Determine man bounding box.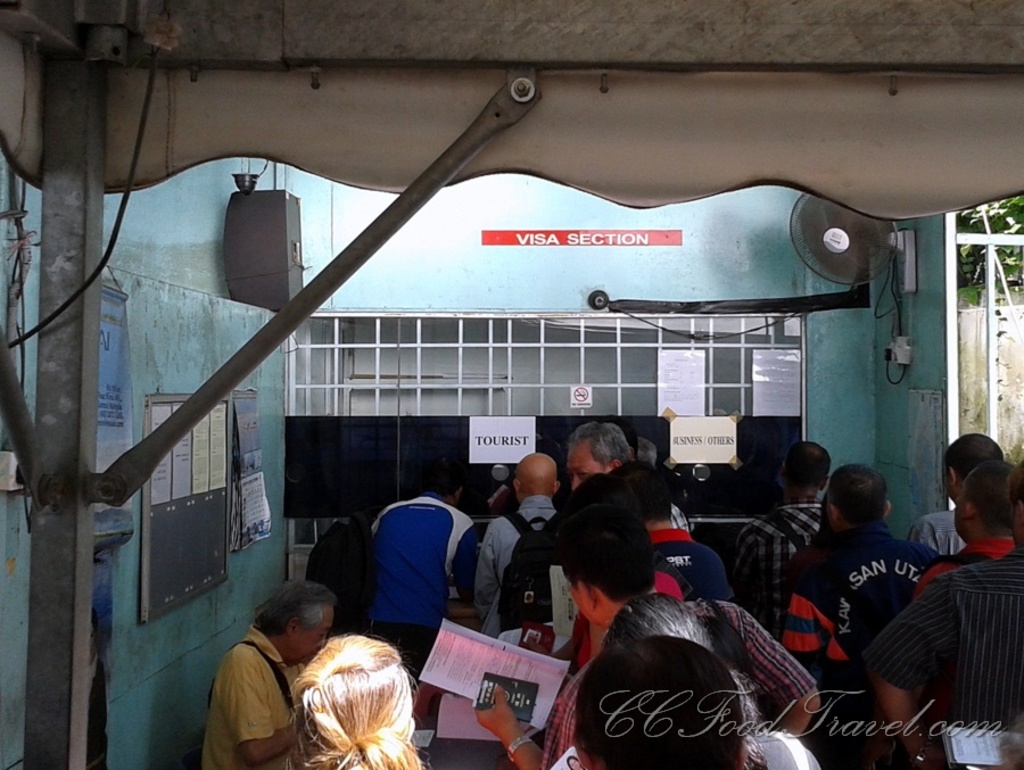
Determined: bbox(795, 470, 945, 768).
